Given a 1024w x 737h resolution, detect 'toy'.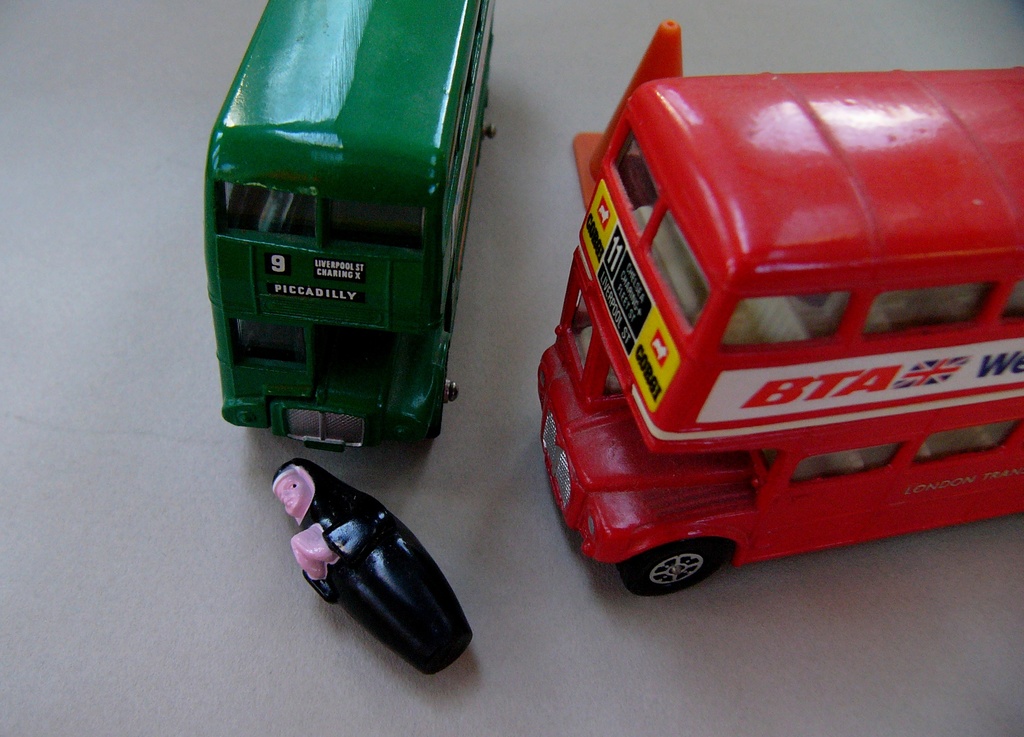
<region>532, 9, 1023, 603</region>.
